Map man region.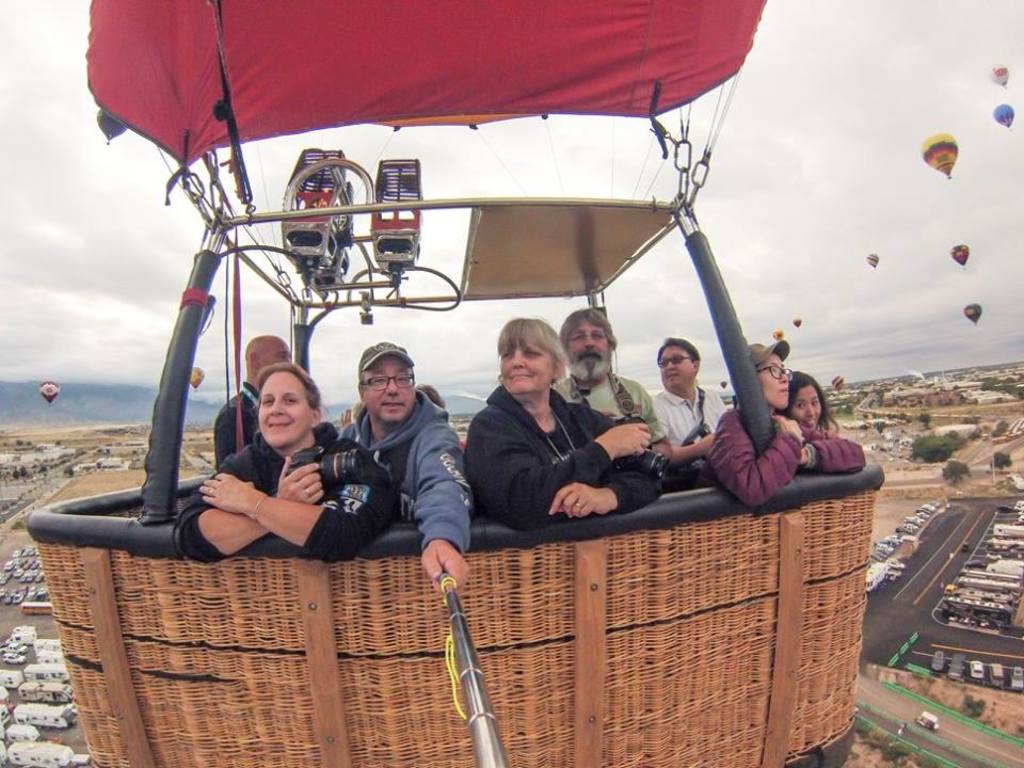
Mapped to 214 333 293 471.
